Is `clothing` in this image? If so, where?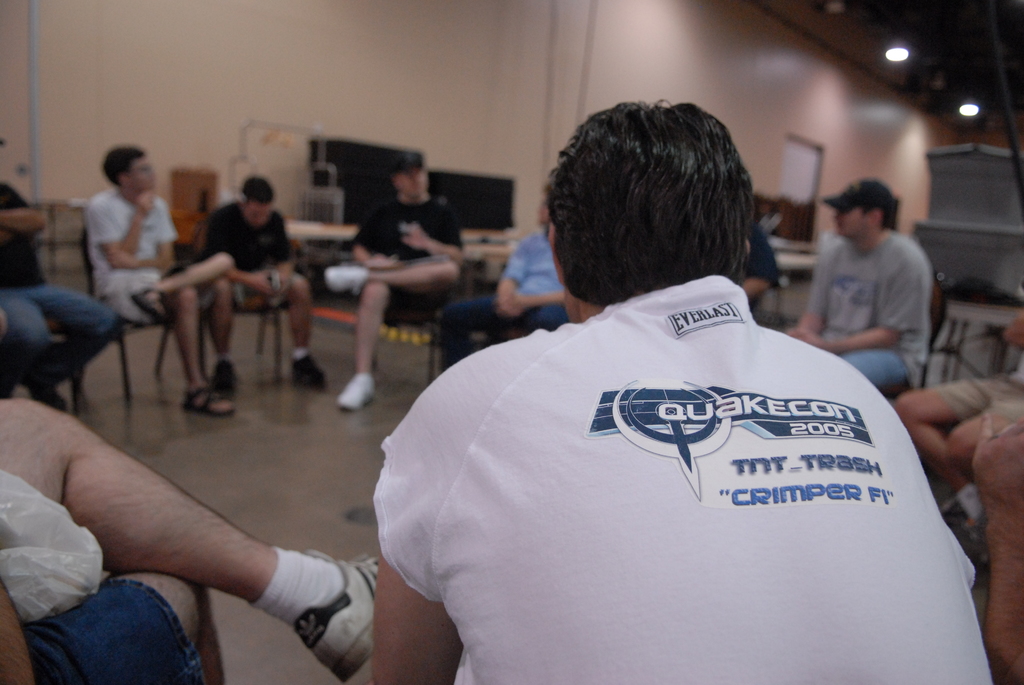
Yes, at [x1=89, y1=193, x2=216, y2=317].
